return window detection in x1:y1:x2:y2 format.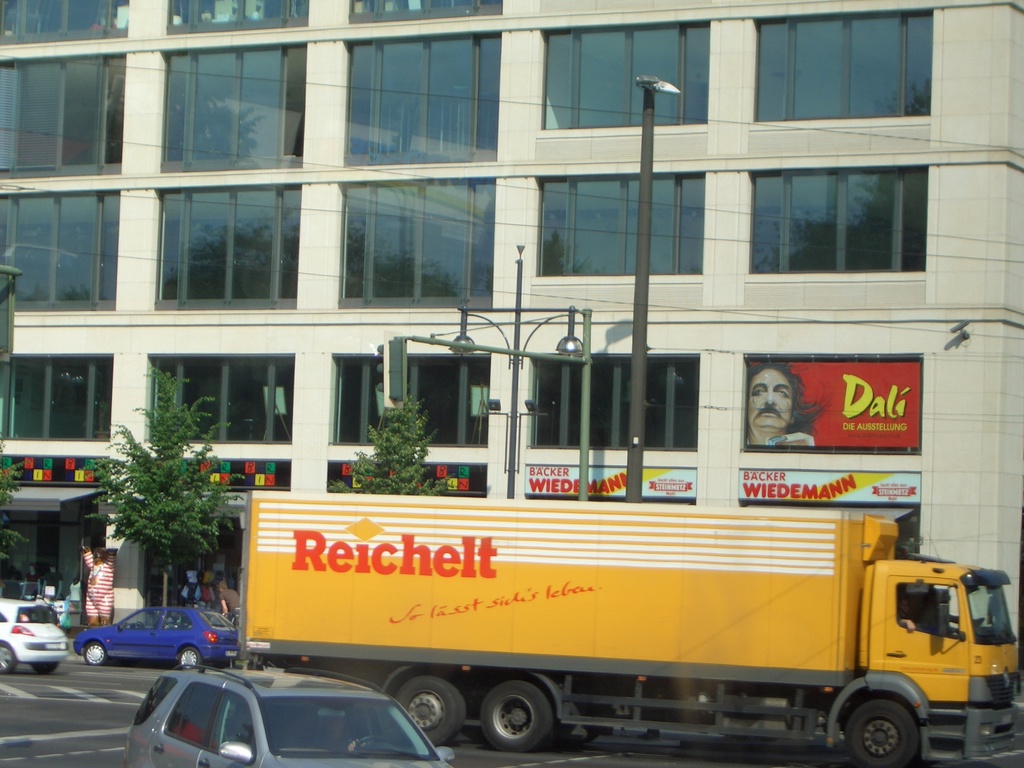
0:53:131:183.
